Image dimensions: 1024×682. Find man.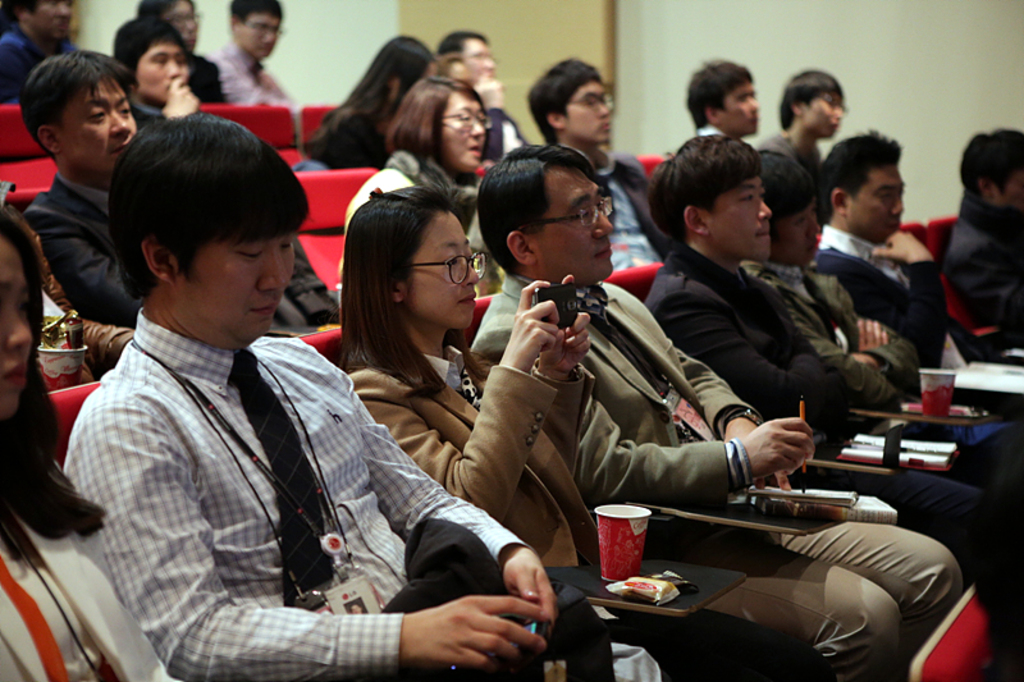
204,0,302,110.
